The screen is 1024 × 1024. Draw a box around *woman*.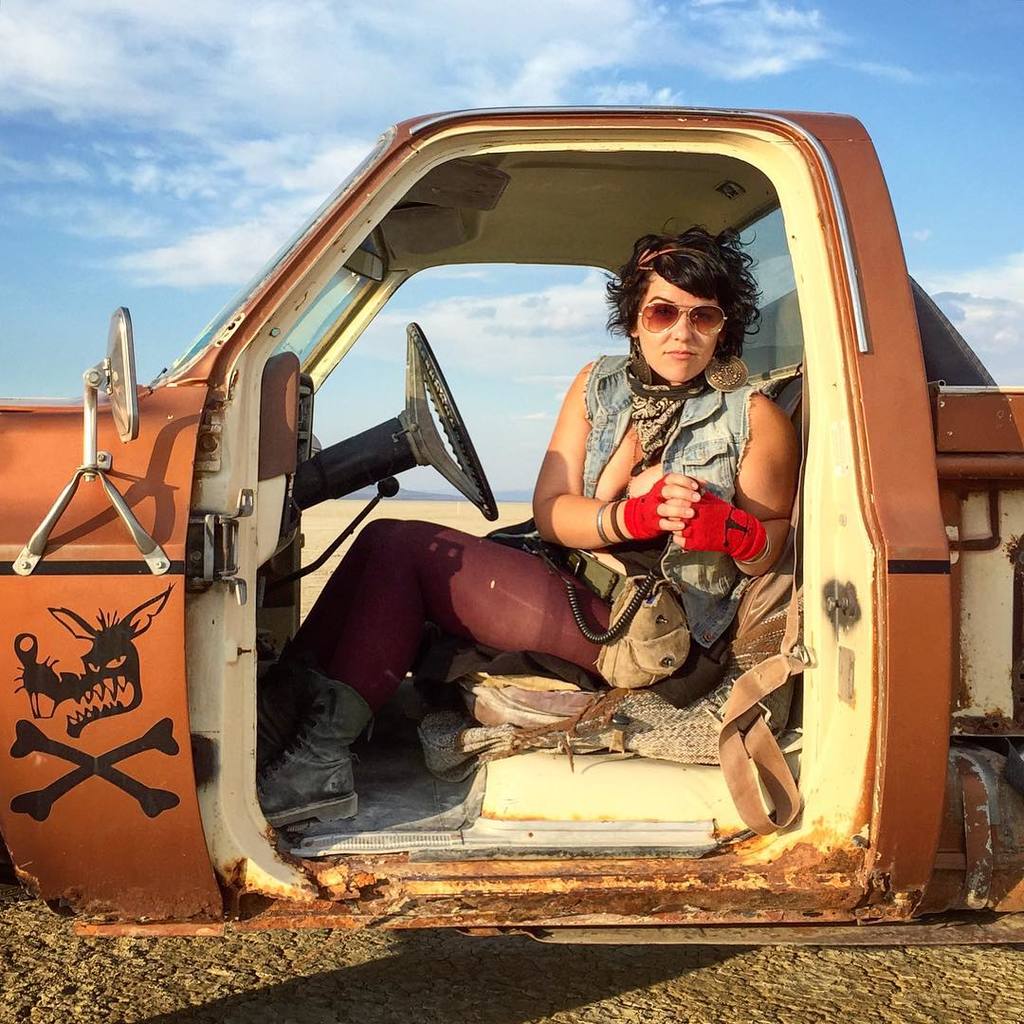
Rect(265, 213, 797, 841).
